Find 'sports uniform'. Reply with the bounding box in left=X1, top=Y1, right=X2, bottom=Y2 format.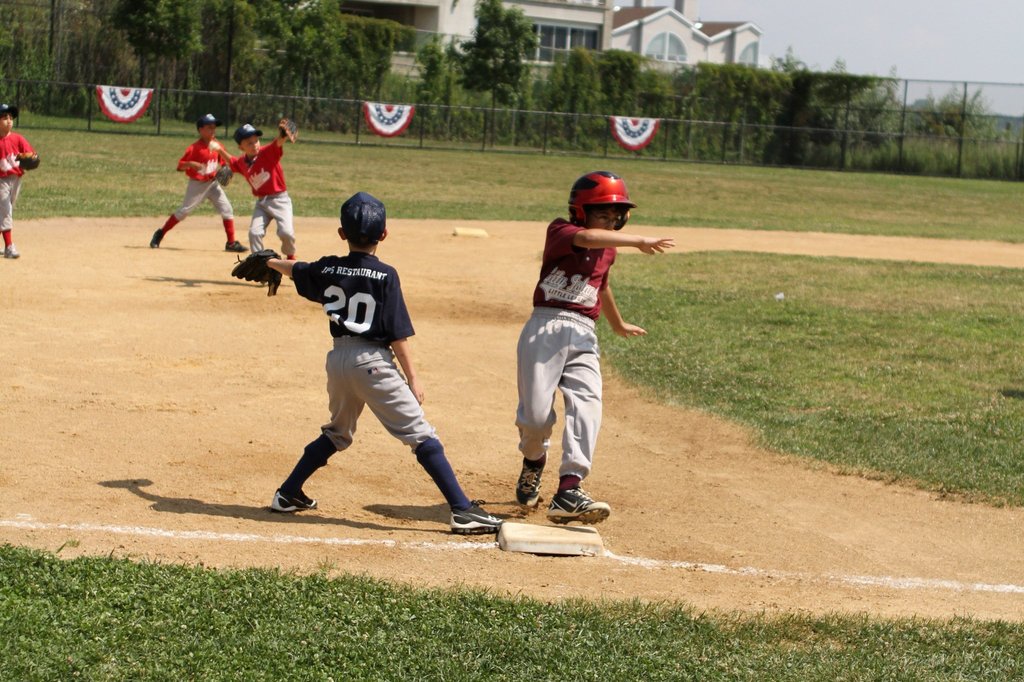
left=0, top=128, right=39, bottom=245.
